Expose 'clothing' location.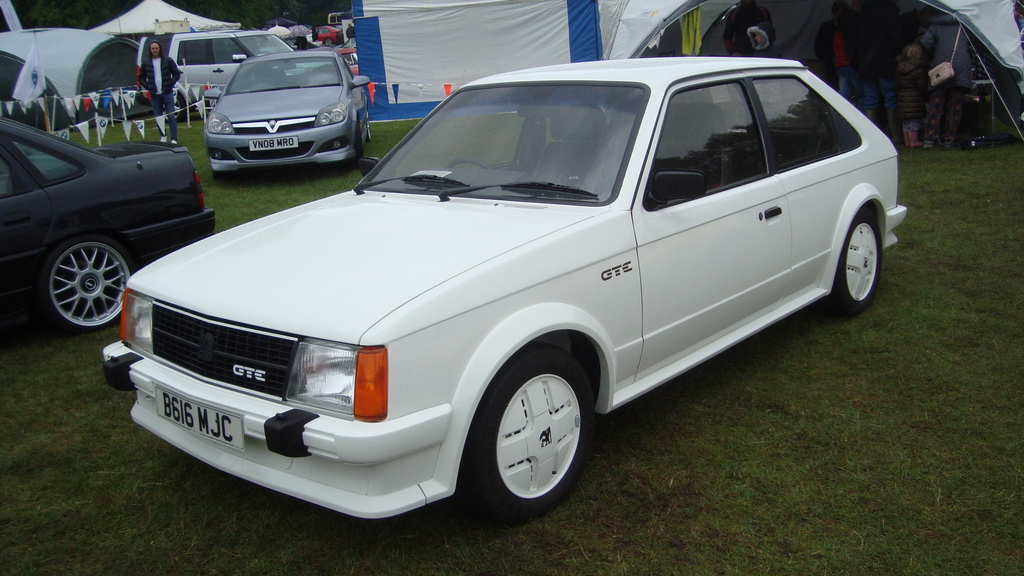
Exposed at bbox=[919, 15, 975, 142].
